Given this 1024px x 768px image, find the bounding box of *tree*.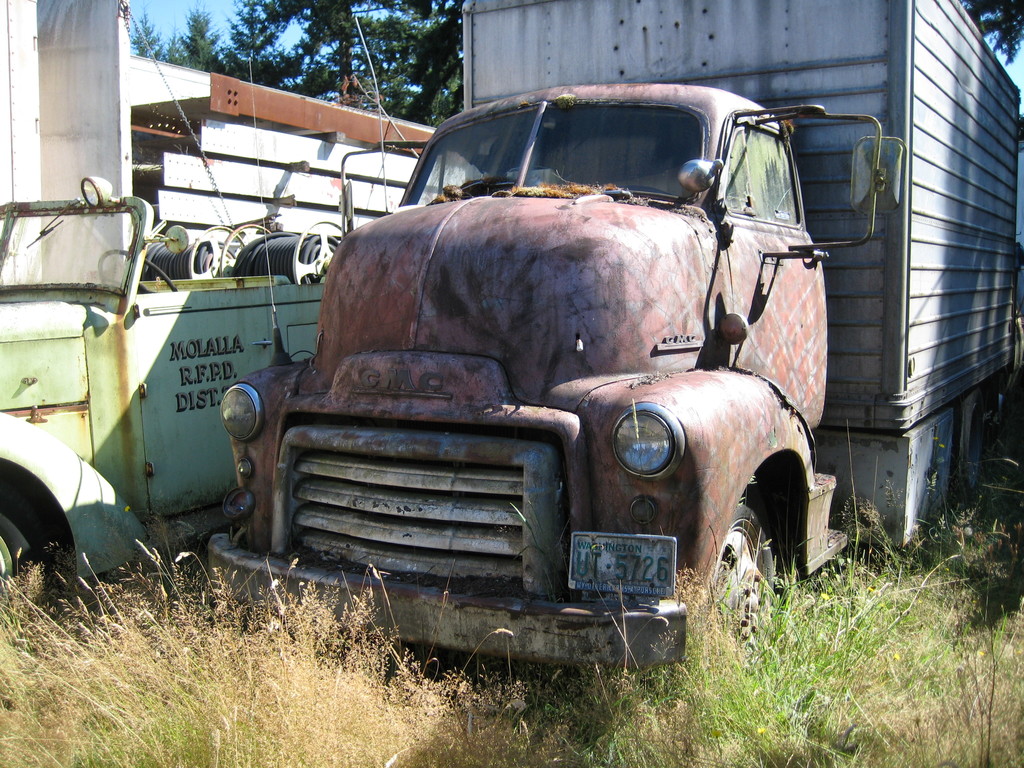
Rect(953, 0, 1023, 71).
